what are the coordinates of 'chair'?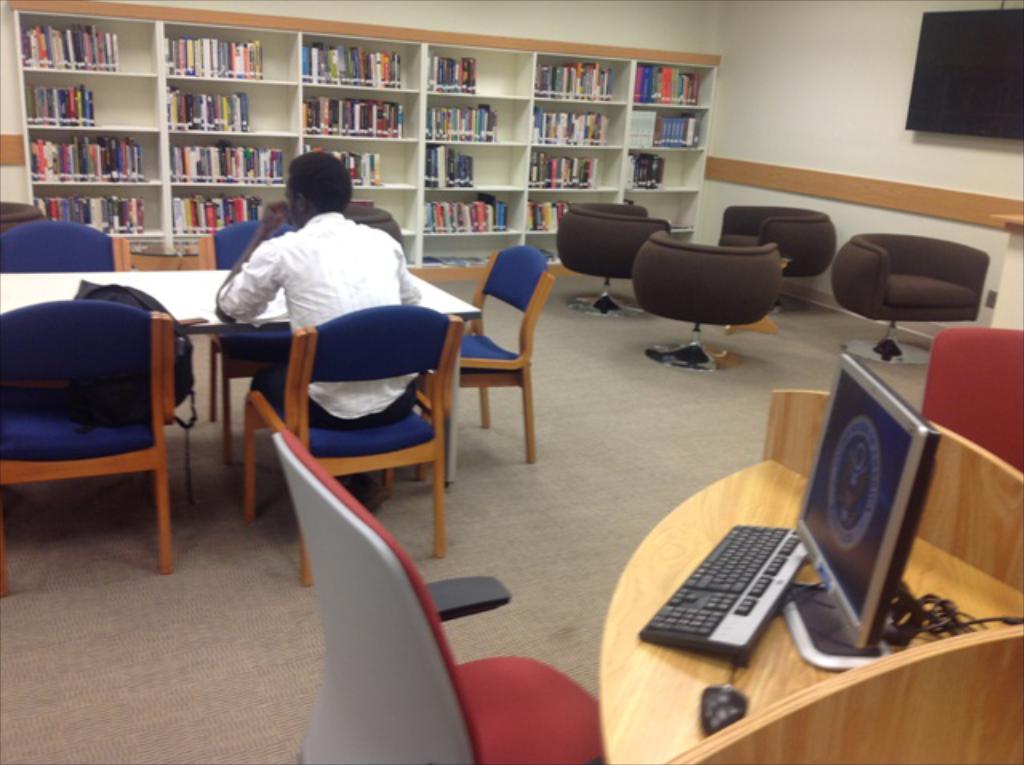
locate(558, 200, 674, 317).
